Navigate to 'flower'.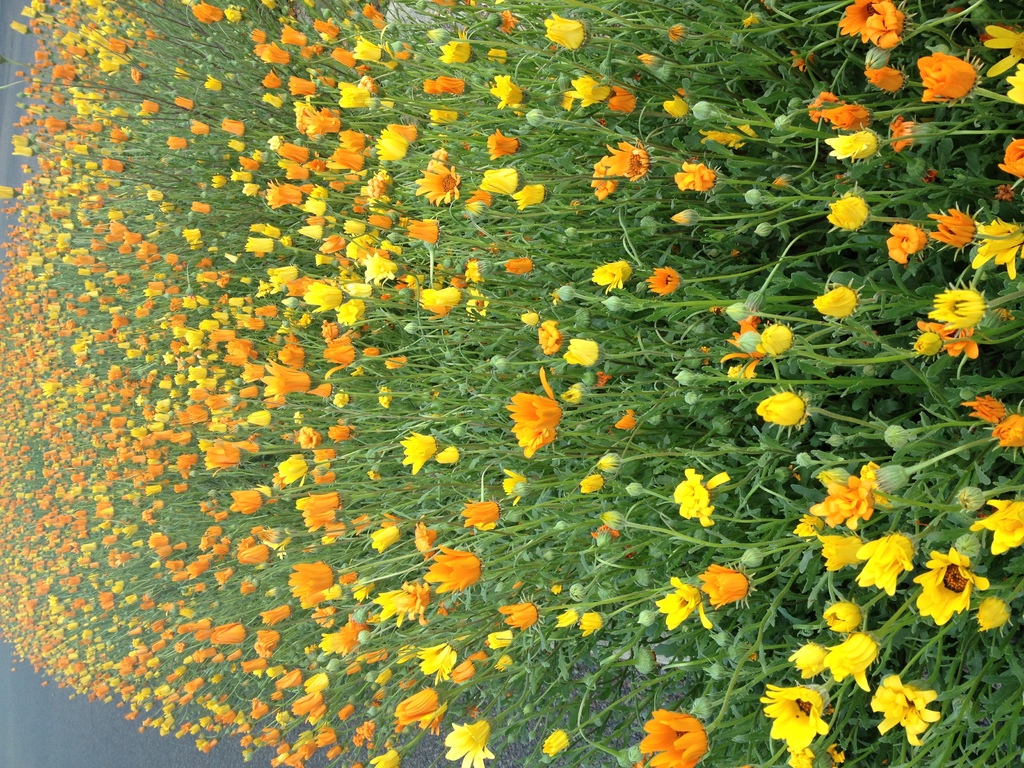
Navigation target: (175,448,202,470).
